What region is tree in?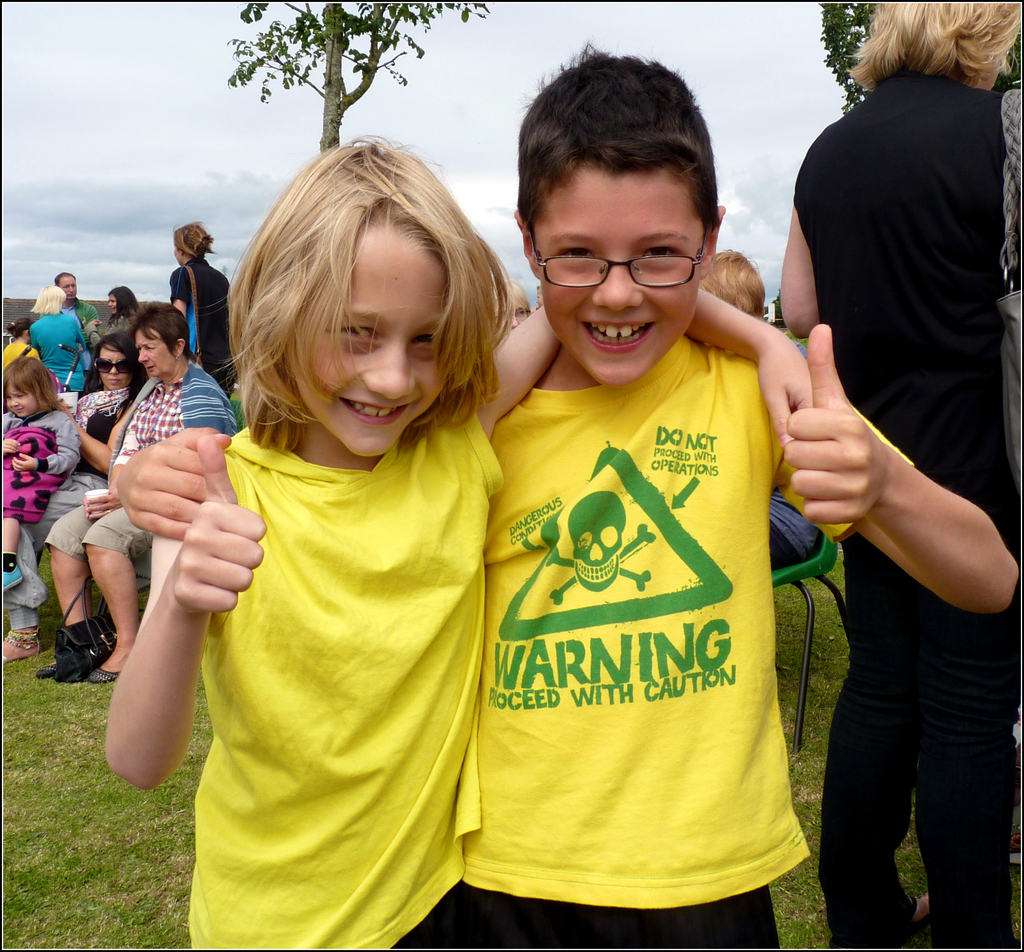
pyautogui.locateOnScreen(230, 0, 488, 154).
